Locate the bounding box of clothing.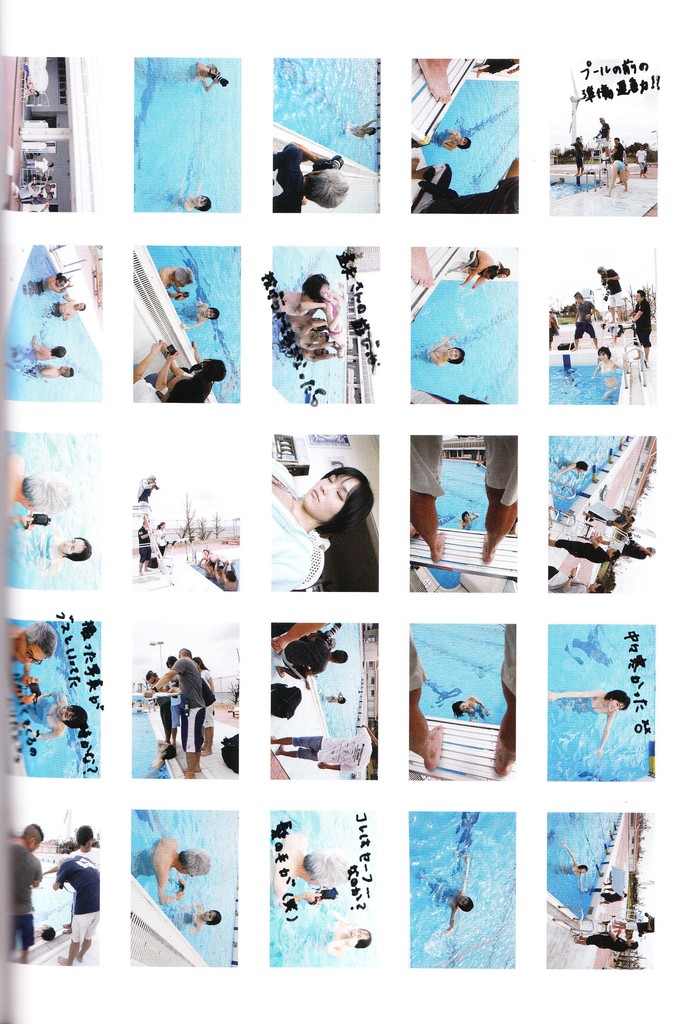
Bounding box: 601:120:612:152.
